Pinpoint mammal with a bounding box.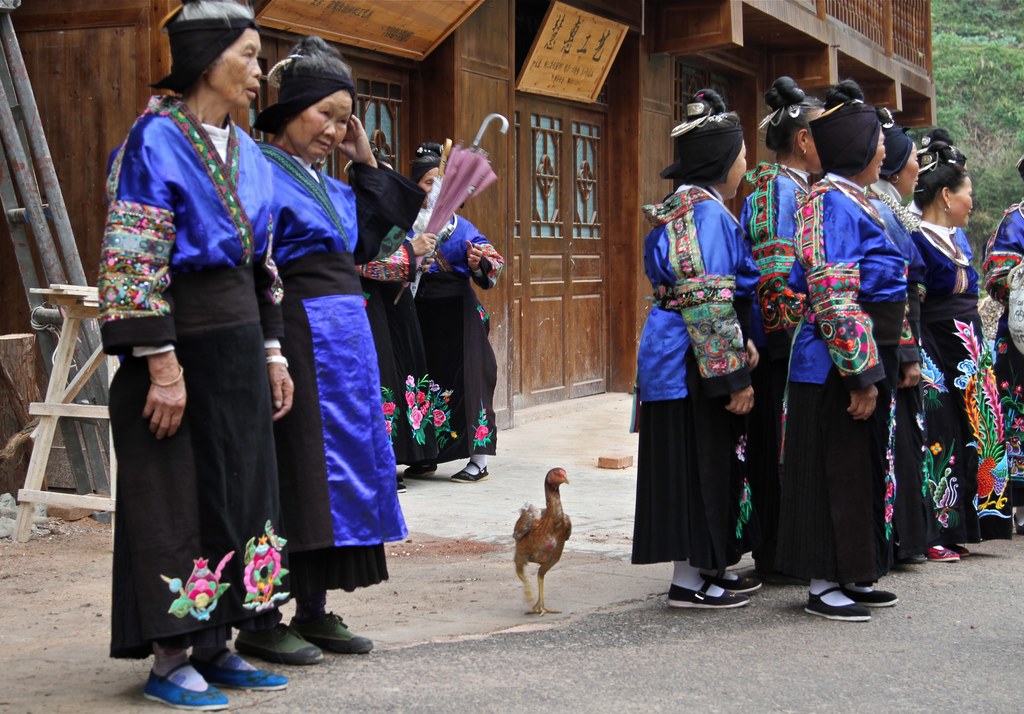
<box>269,42,451,593</box>.
